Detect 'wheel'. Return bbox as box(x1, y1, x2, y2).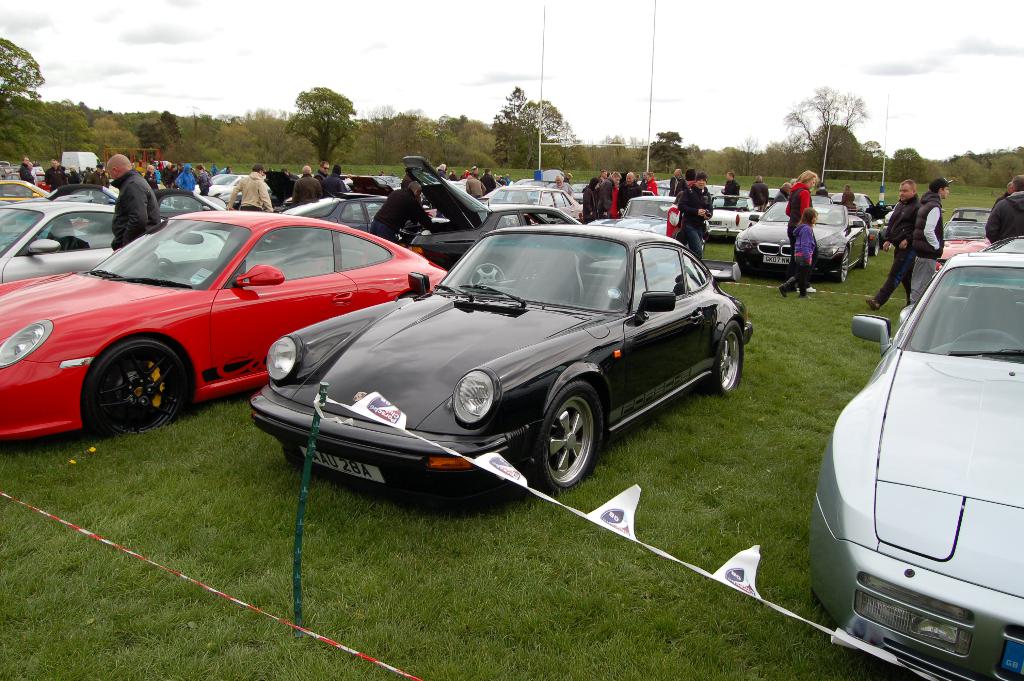
box(859, 245, 870, 267).
